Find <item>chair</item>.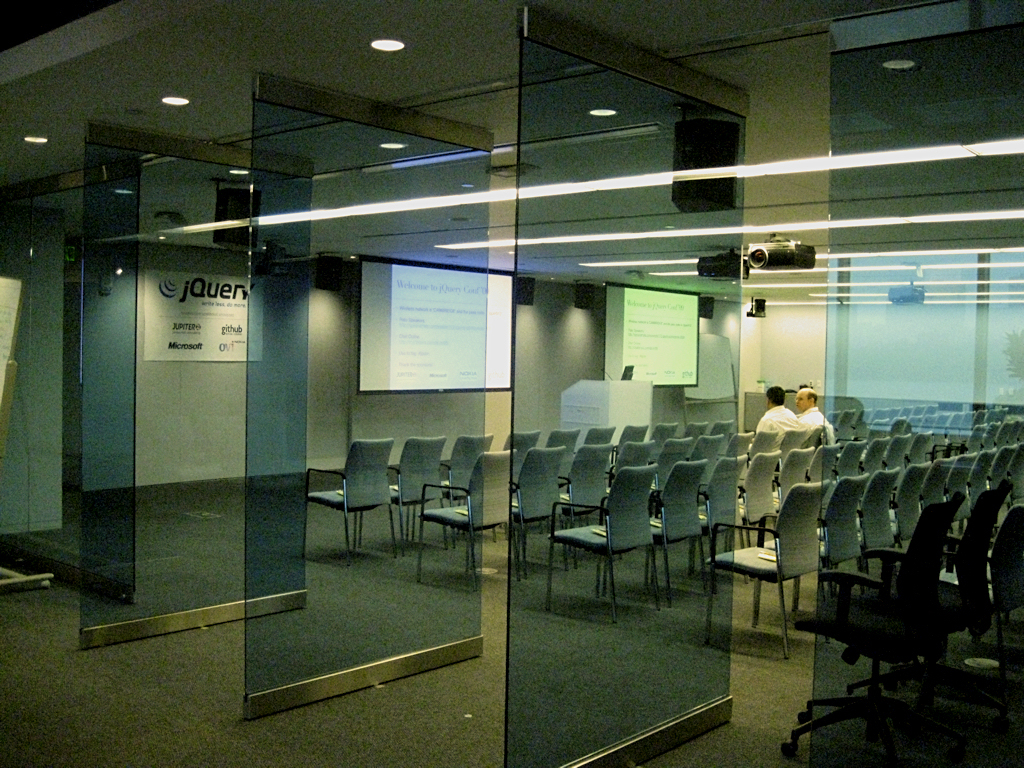
726 447 778 552.
